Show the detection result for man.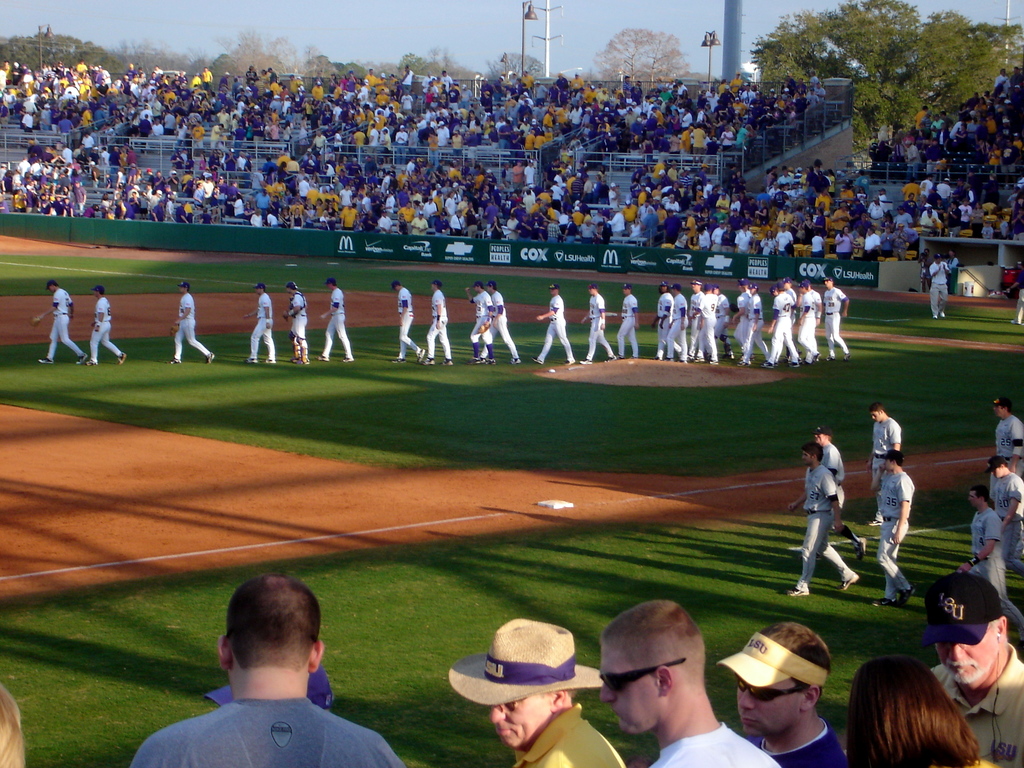
{"left": 737, "top": 623, "right": 845, "bottom": 767}.
